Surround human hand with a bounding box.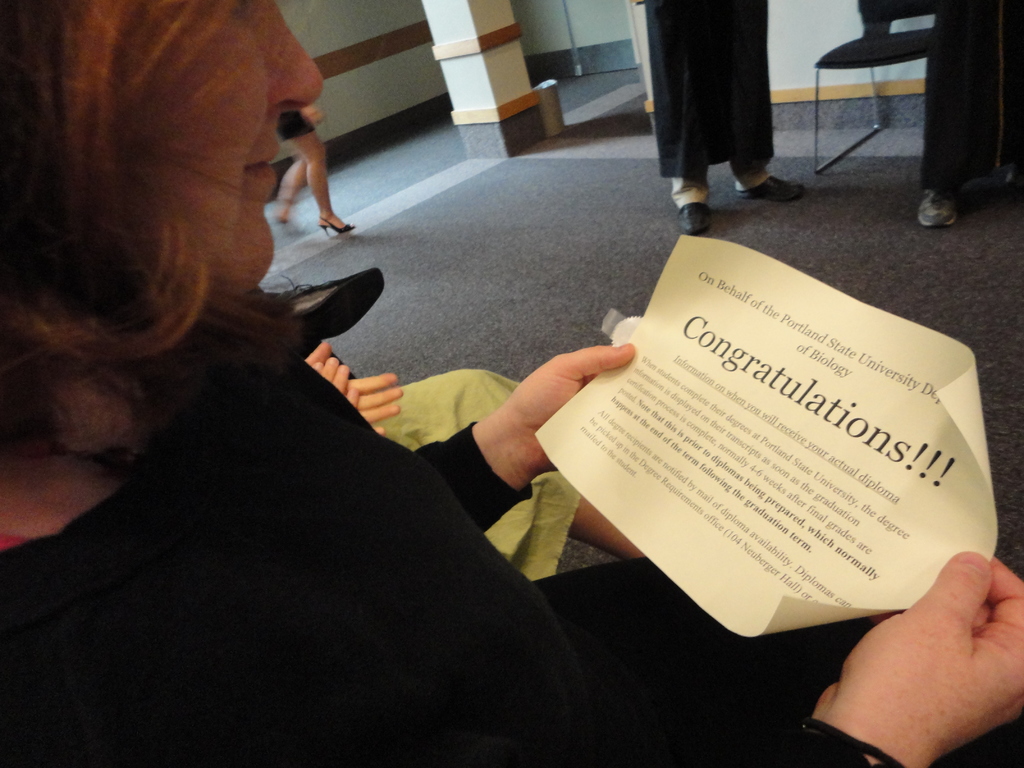
detection(784, 590, 1023, 758).
